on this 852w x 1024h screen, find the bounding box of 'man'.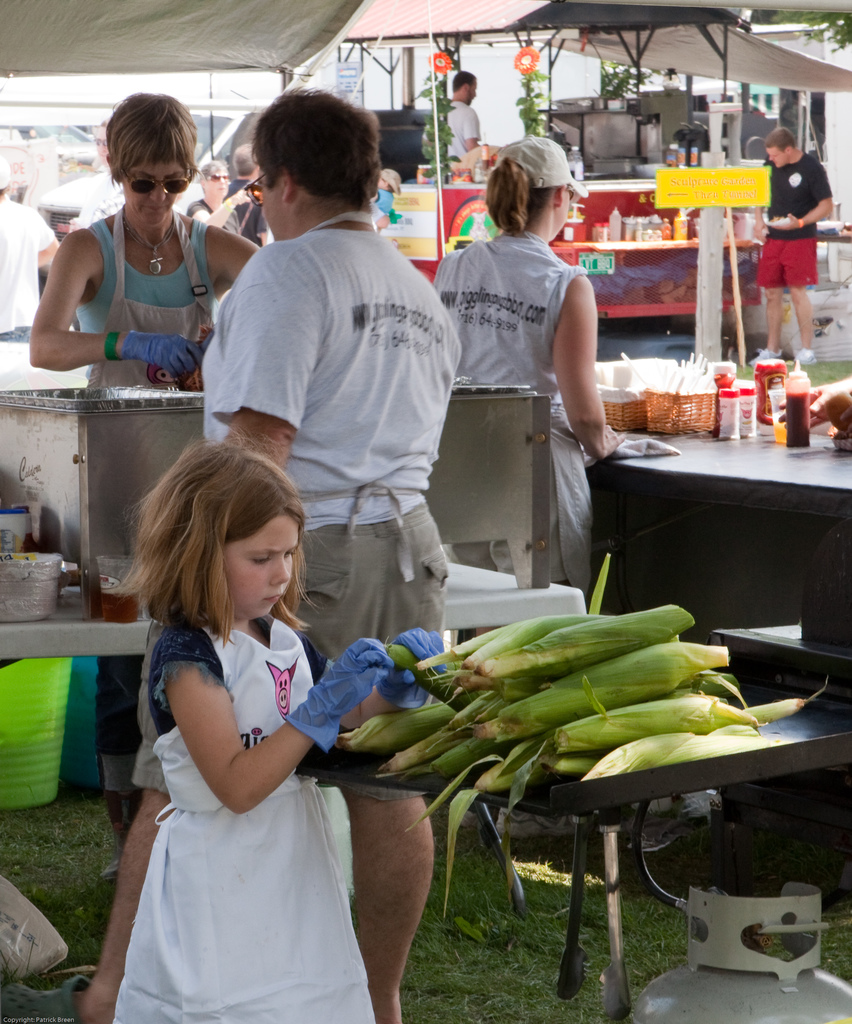
Bounding box: BBox(755, 127, 833, 366).
